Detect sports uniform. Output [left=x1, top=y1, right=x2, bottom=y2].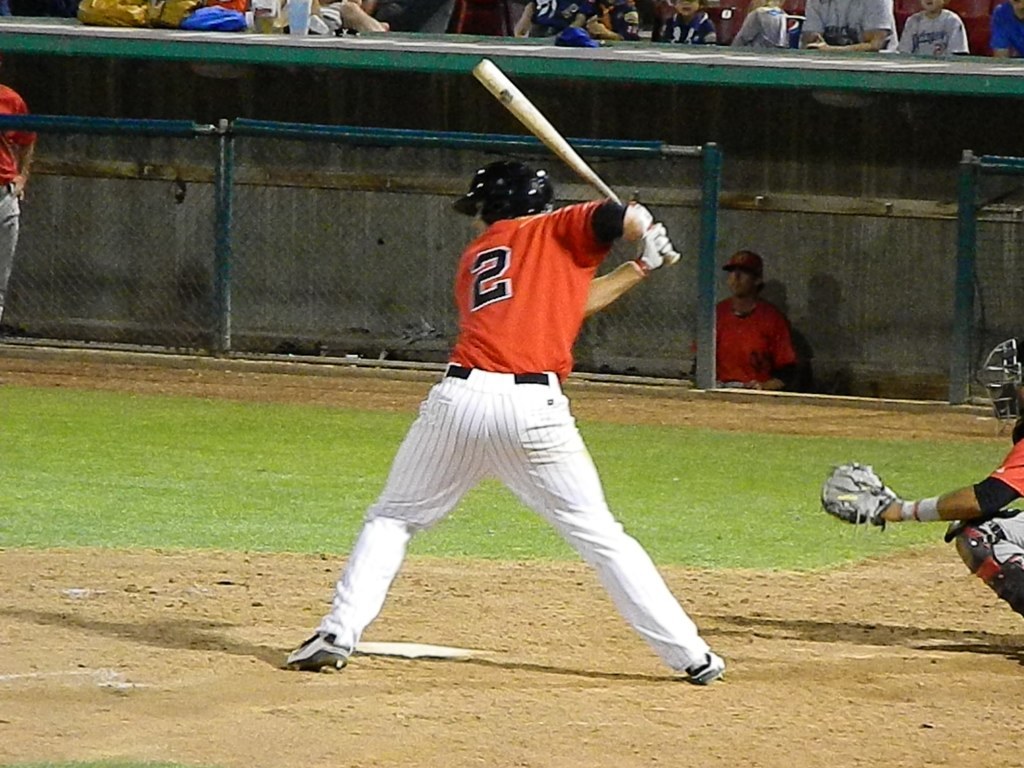
[left=712, top=291, right=801, bottom=393].
